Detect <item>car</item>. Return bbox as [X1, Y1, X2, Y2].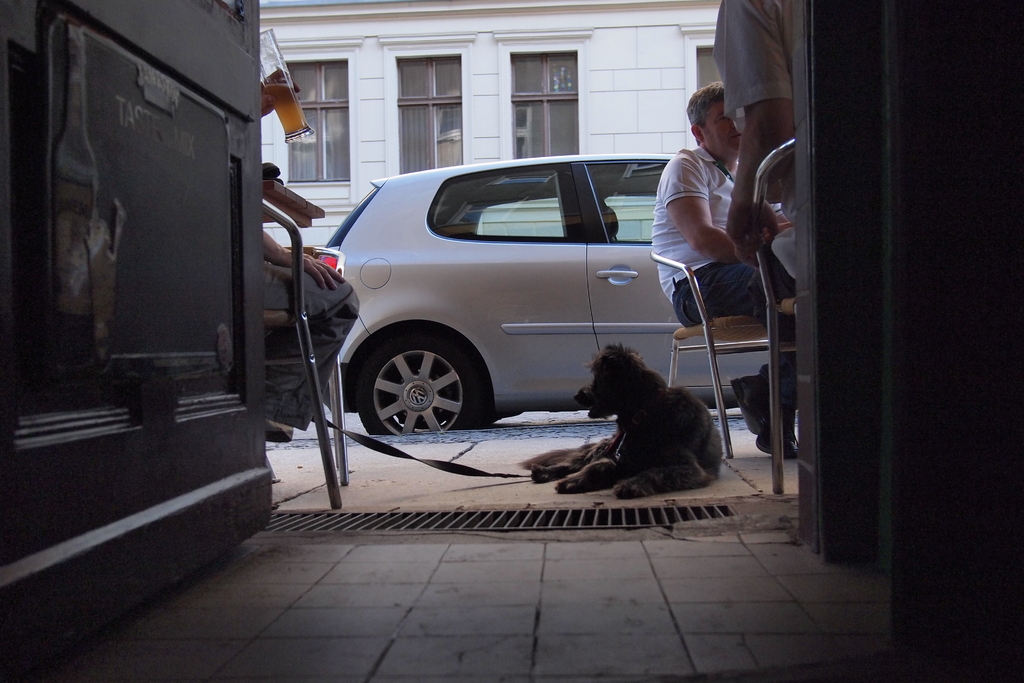
[325, 151, 771, 428].
